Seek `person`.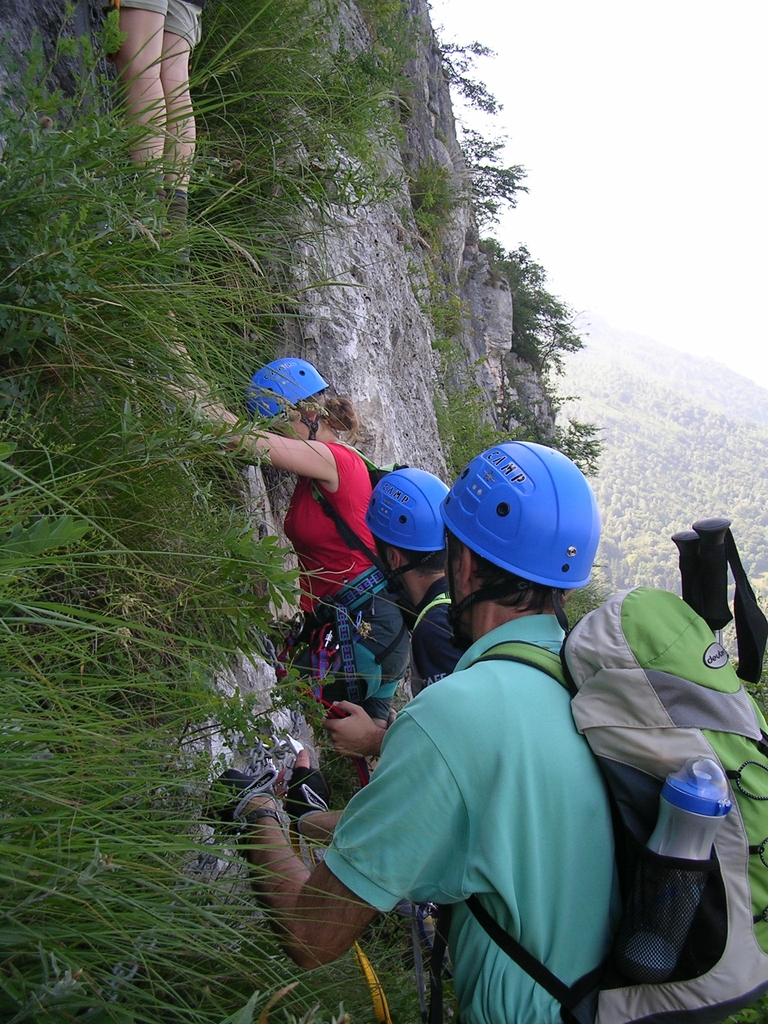
bbox=[99, 0, 202, 285].
